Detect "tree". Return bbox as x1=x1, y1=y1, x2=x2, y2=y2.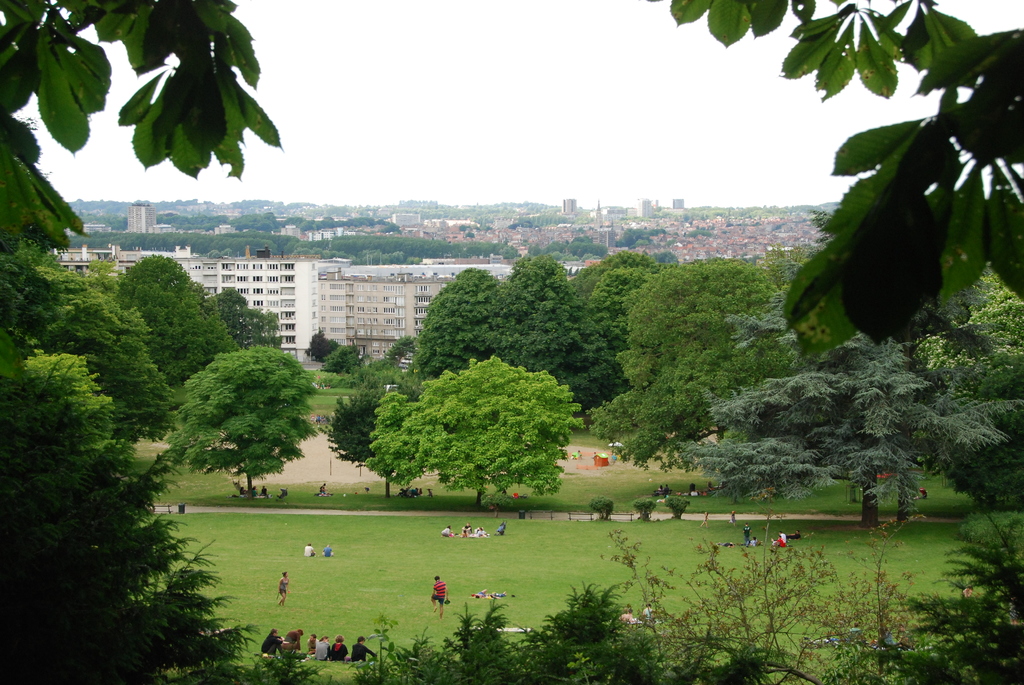
x1=164, y1=338, x2=330, y2=514.
